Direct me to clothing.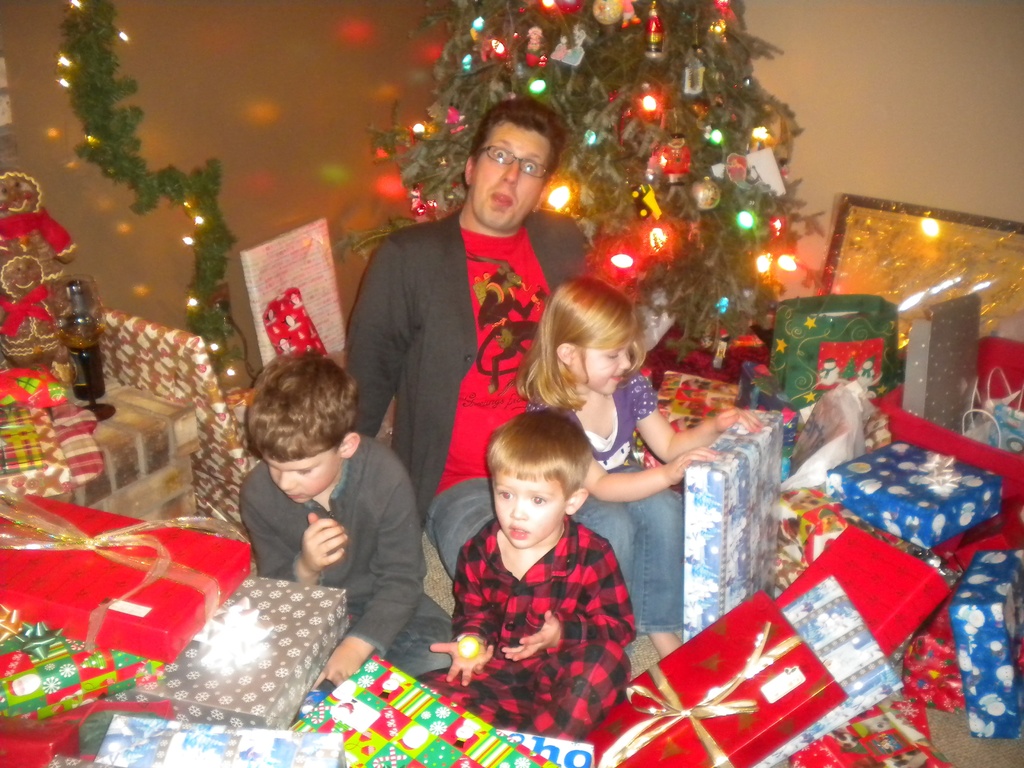
Direction: (431, 516, 632, 746).
